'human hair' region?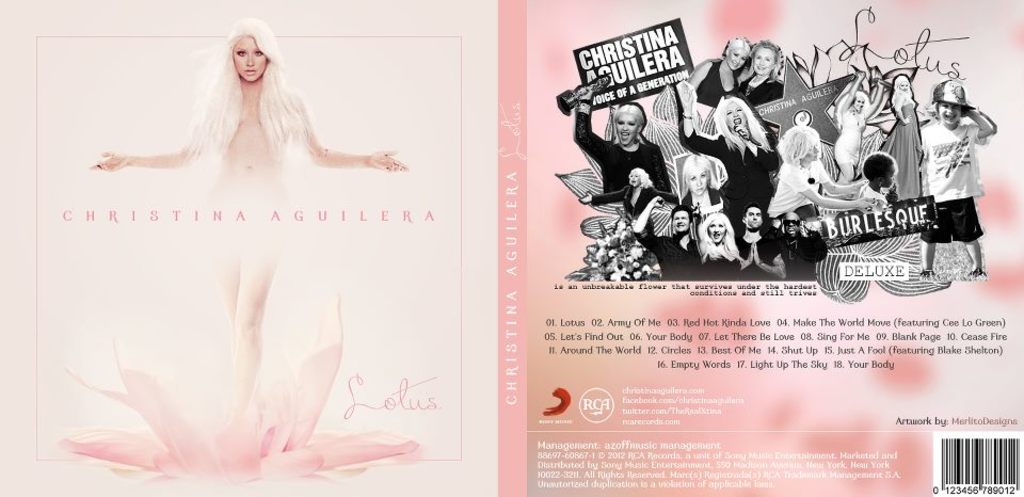
box=[894, 70, 915, 99]
